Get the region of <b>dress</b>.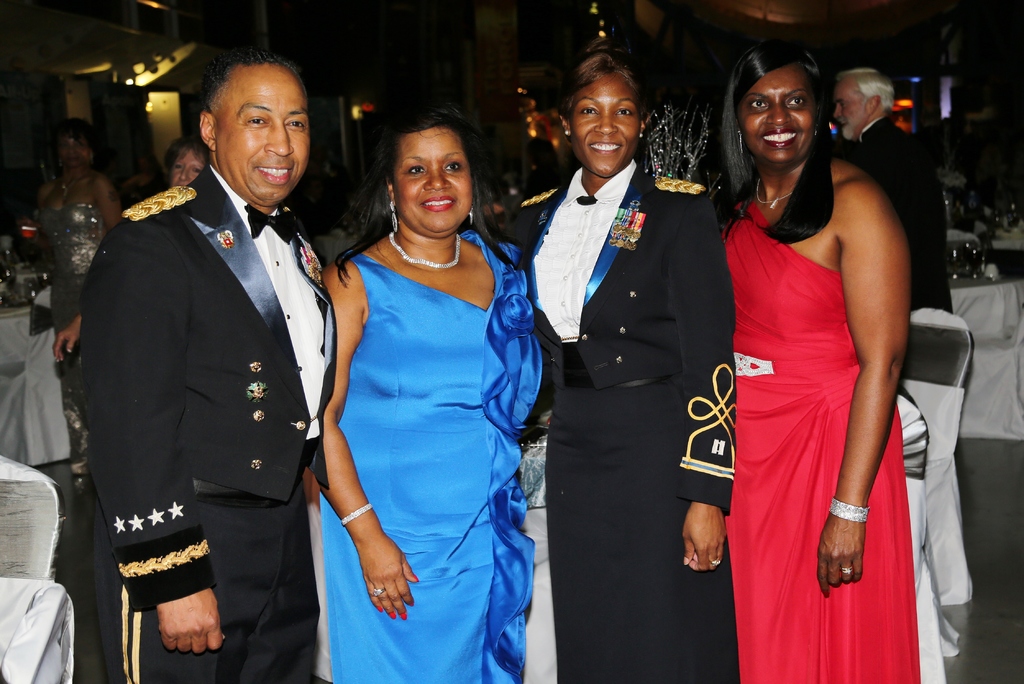
pyautogui.locateOnScreen(715, 138, 913, 641).
